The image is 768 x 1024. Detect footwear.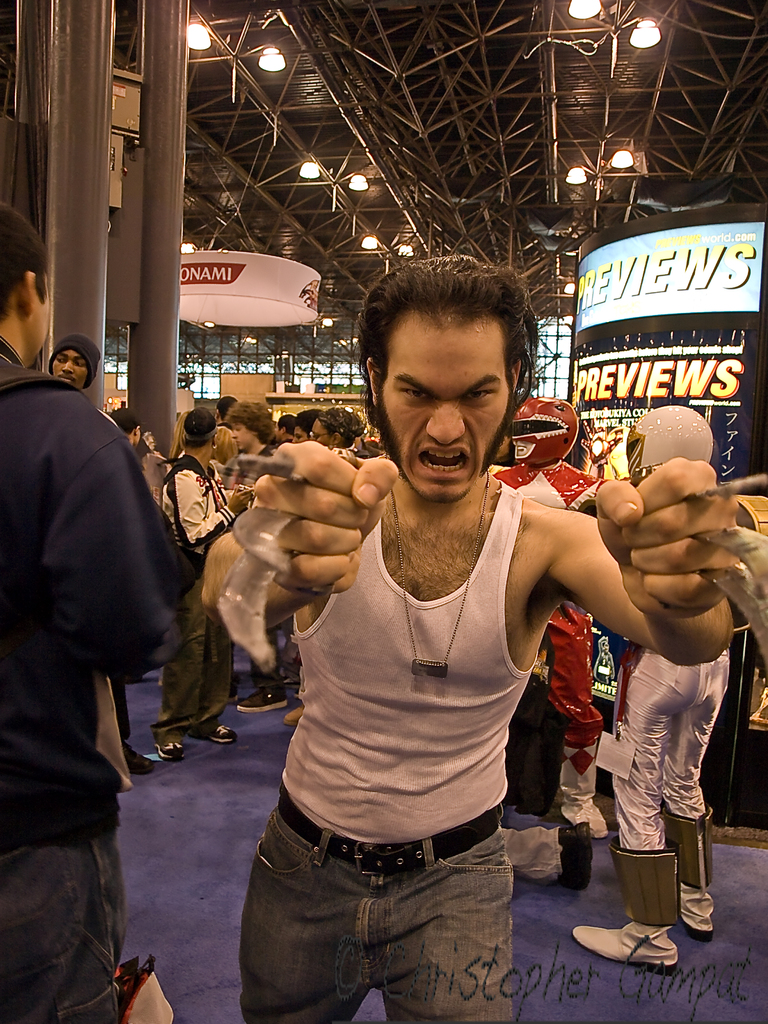
Detection: 237, 689, 288, 712.
